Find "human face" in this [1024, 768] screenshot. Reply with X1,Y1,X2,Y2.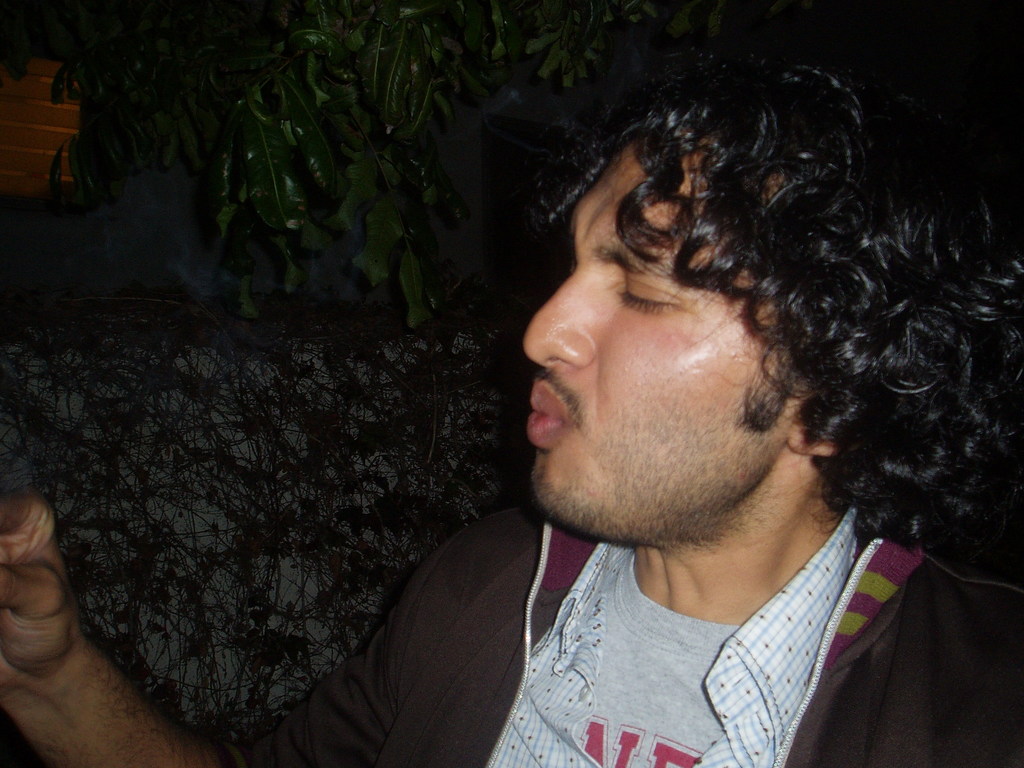
521,150,770,577.
